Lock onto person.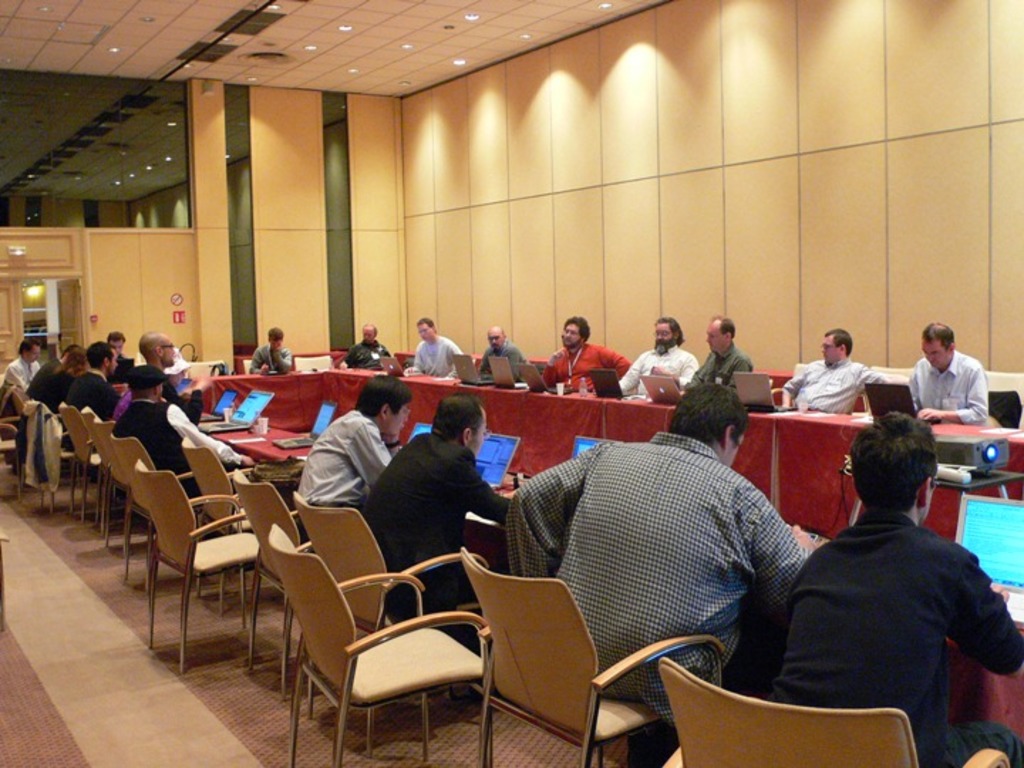
Locked: [247, 326, 289, 374].
